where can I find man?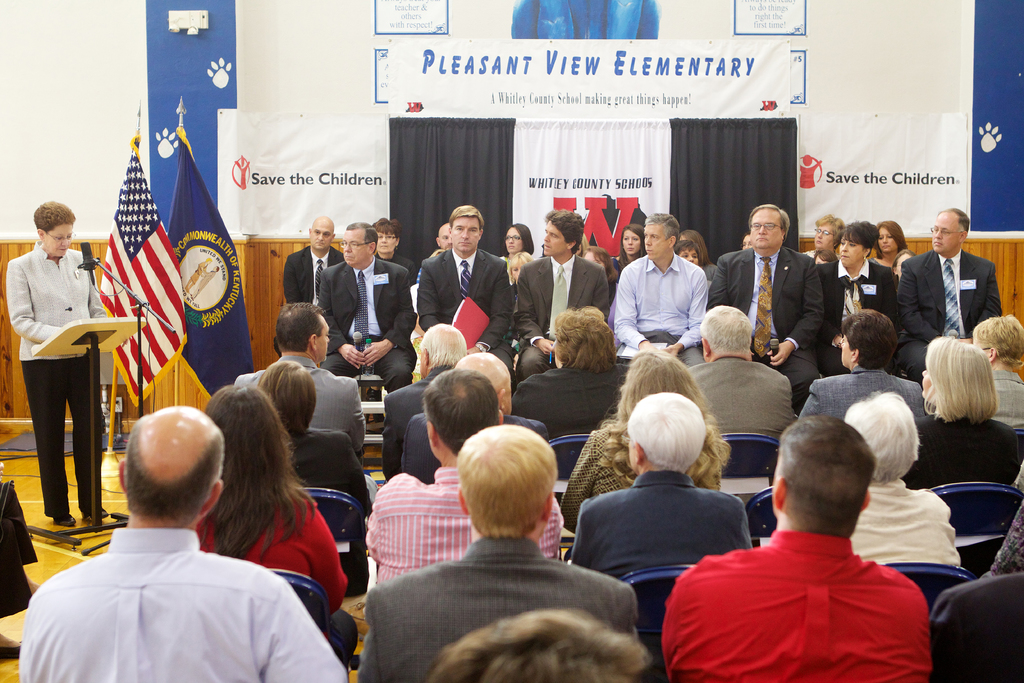
You can find it at left=898, top=247, right=1004, bottom=373.
